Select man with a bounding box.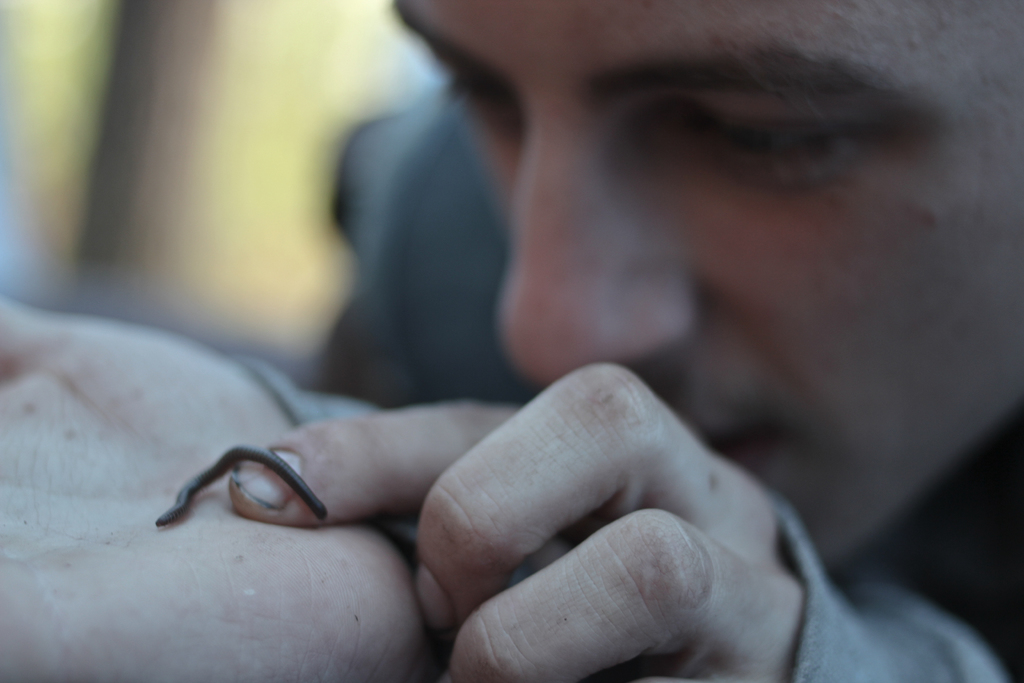
select_region(0, 0, 1023, 682).
